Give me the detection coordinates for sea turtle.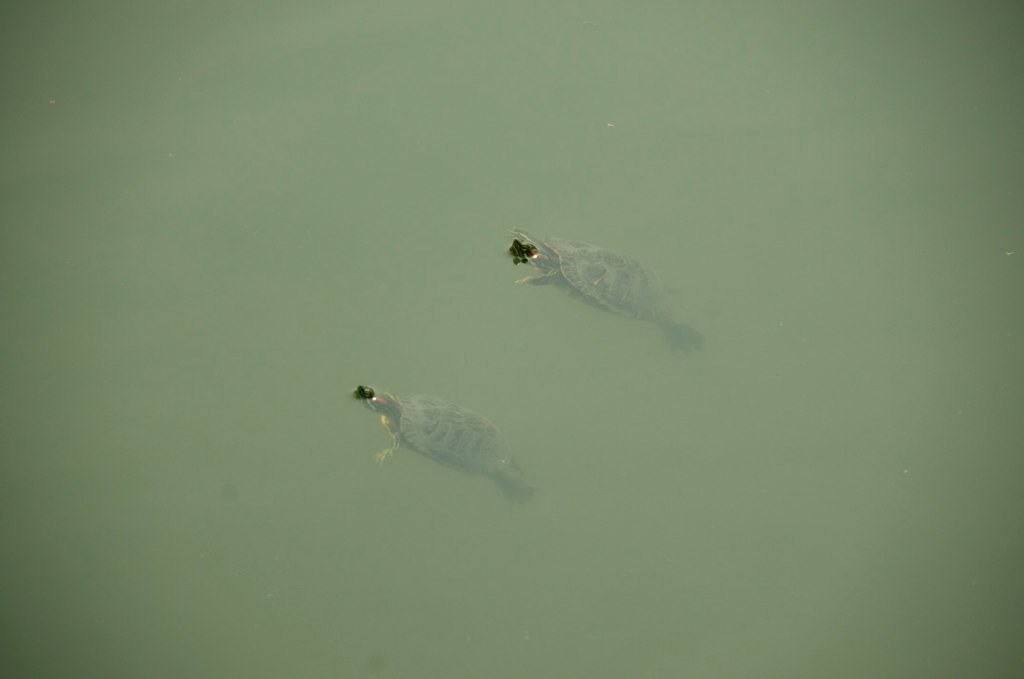
pyautogui.locateOnScreen(345, 375, 546, 515).
